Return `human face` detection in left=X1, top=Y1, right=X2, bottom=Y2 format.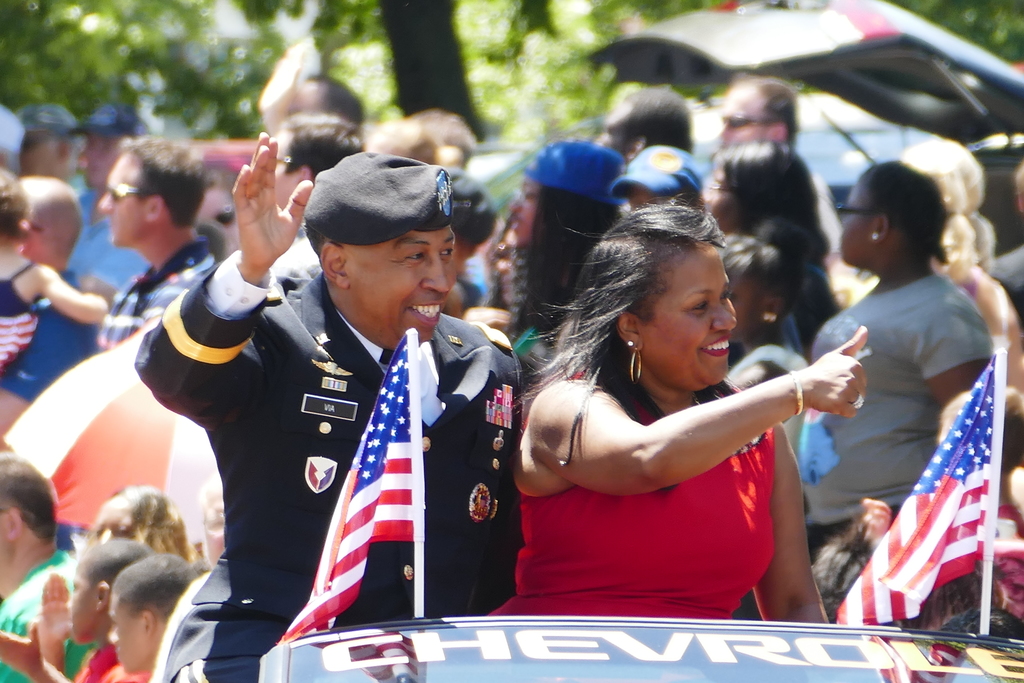
left=643, top=248, right=739, bottom=385.
